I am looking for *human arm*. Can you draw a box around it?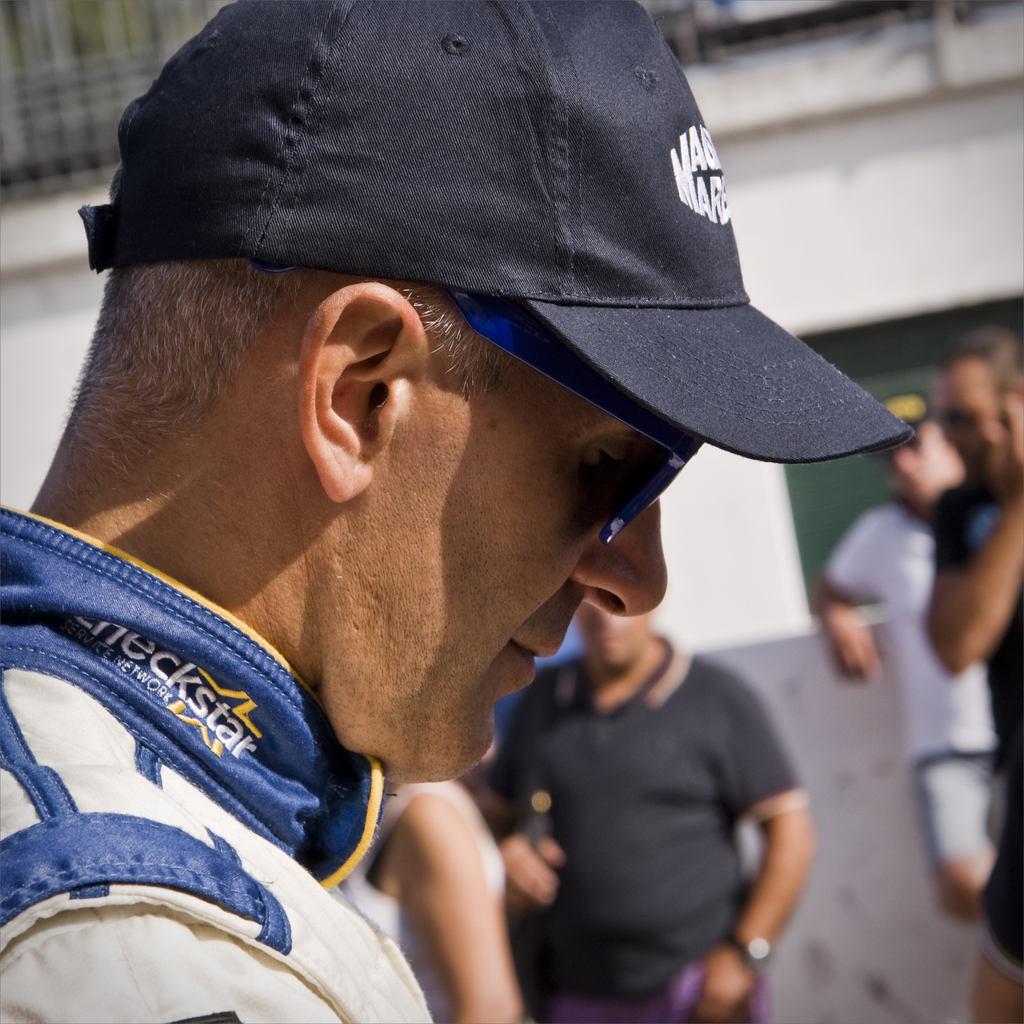
Sure, the bounding box is (934,502,1023,672).
